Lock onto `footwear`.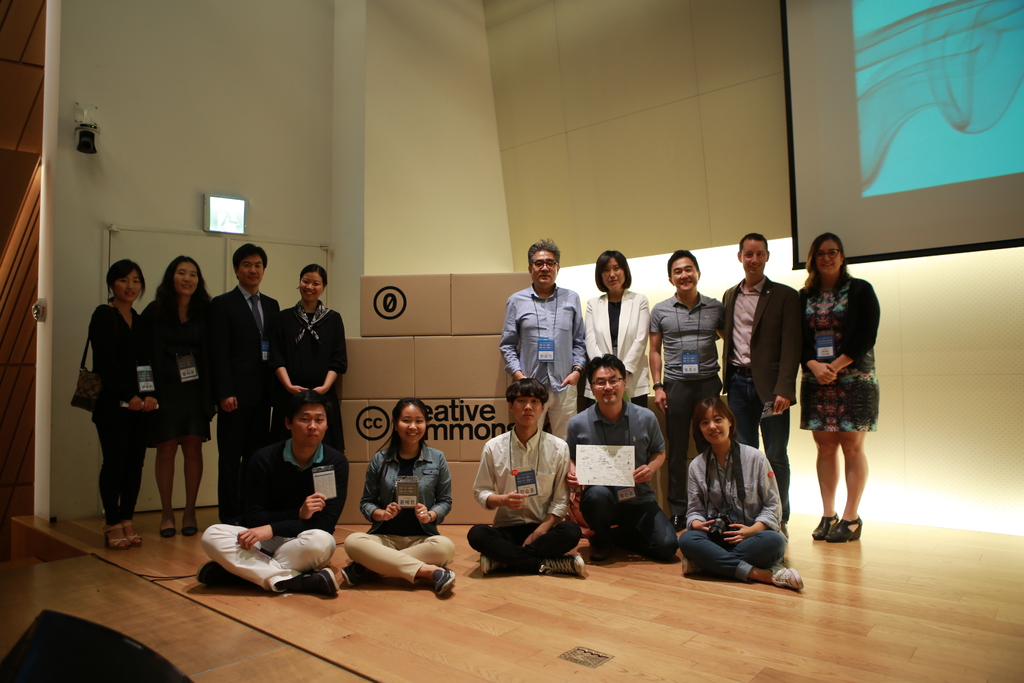
Locked: x1=808 y1=511 x2=836 y2=541.
